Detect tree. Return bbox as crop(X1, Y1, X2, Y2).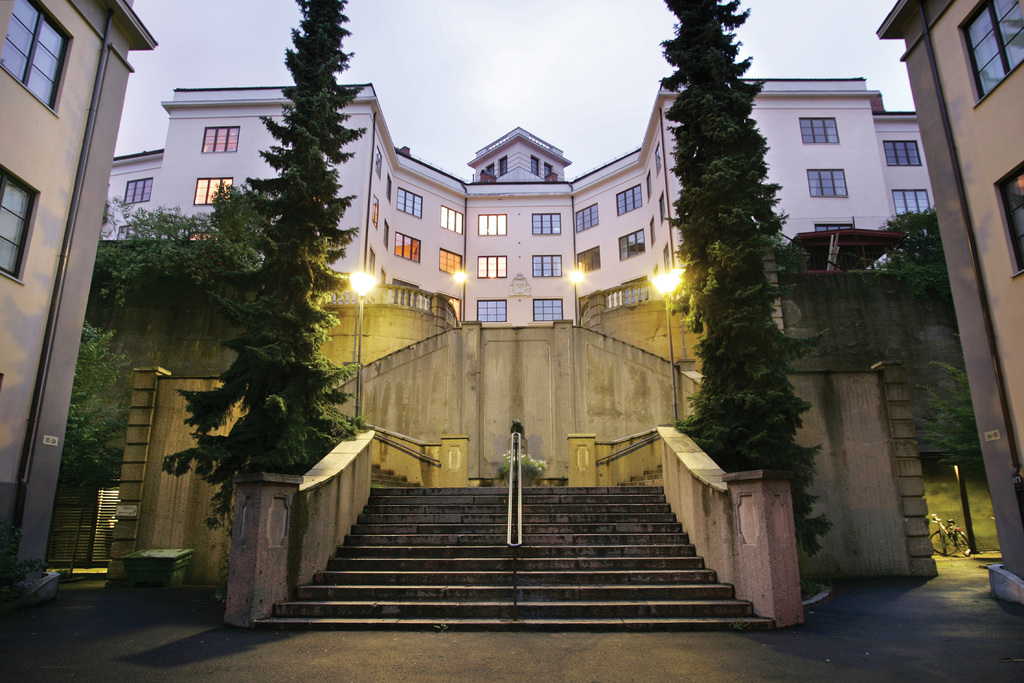
crop(52, 330, 138, 498).
